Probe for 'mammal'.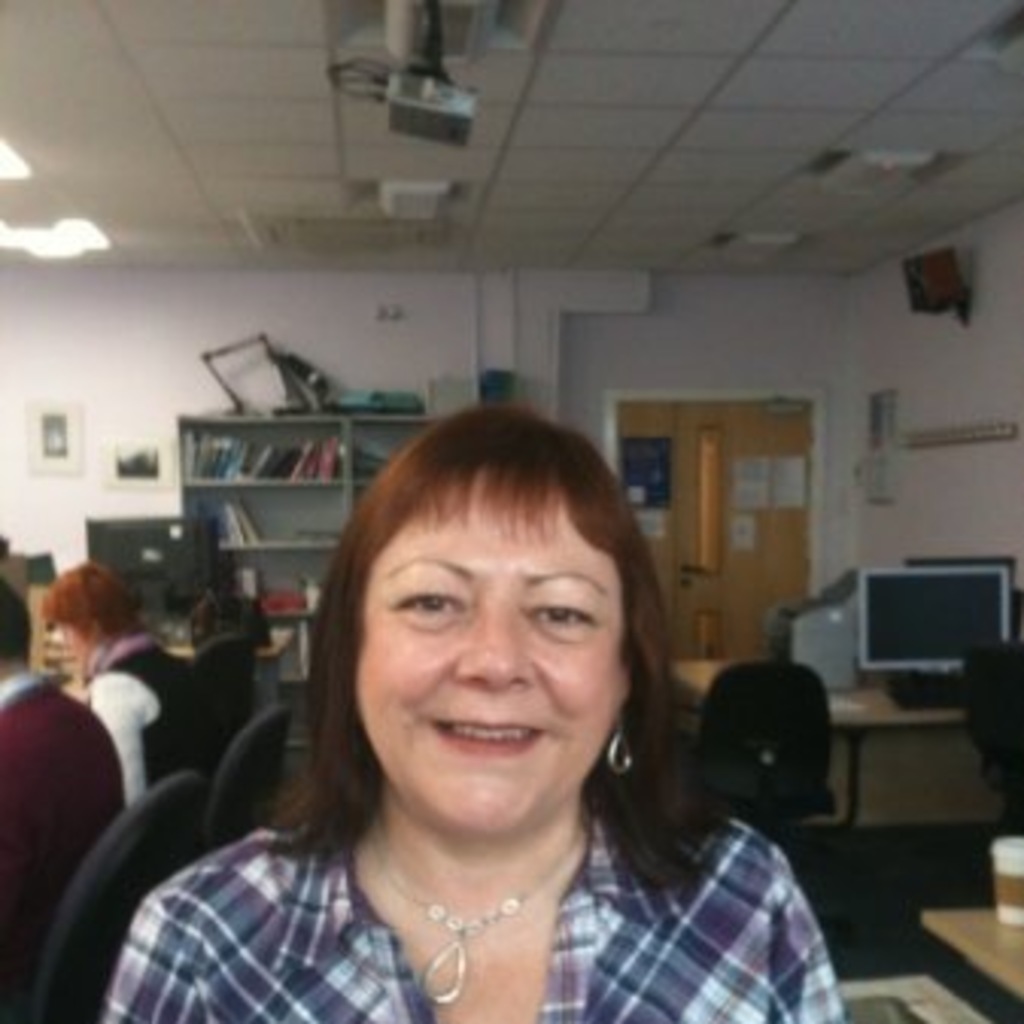
Probe result: left=27, top=553, right=210, bottom=802.
